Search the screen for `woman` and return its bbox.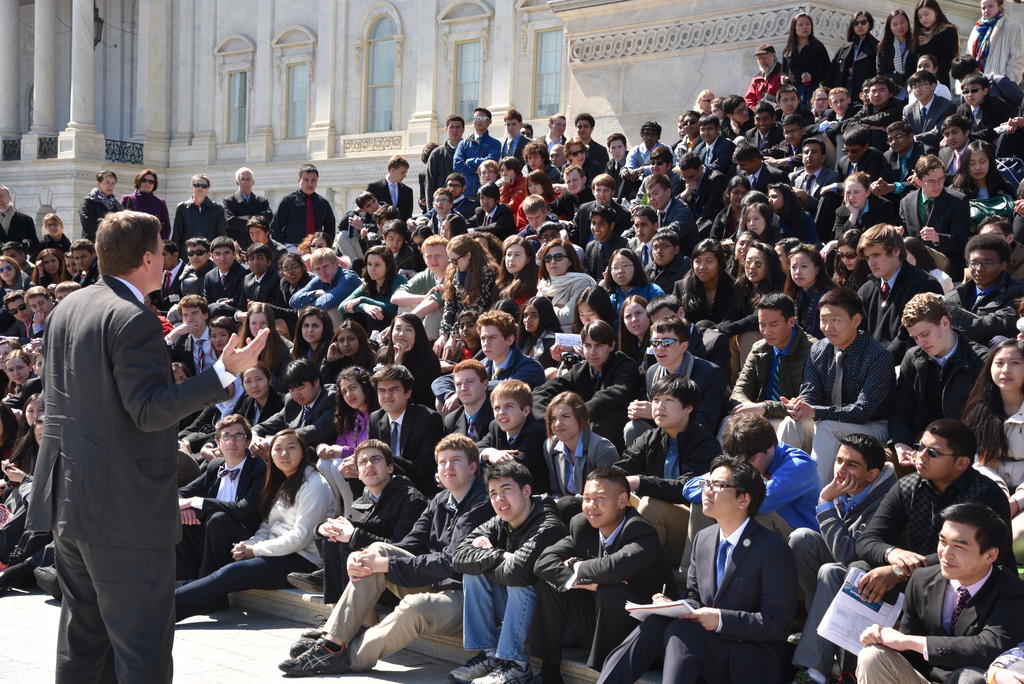
Found: x1=696, y1=90, x2=712, y2=111.
